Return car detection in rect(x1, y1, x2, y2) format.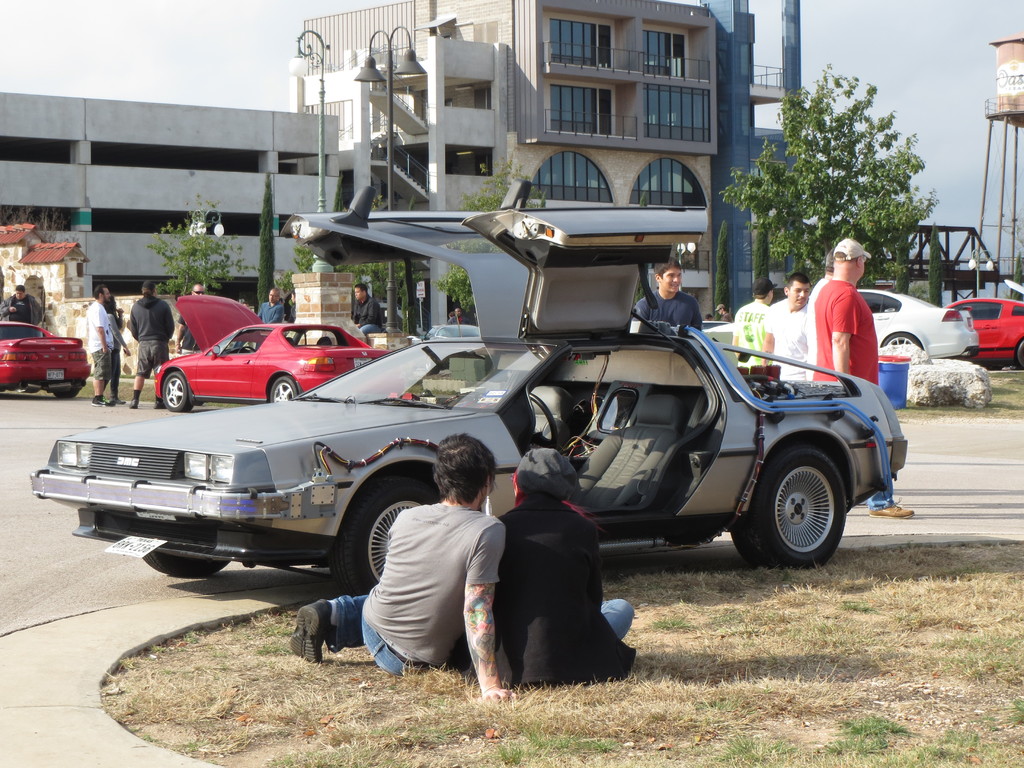
rect(701, 285, 977, 365).
